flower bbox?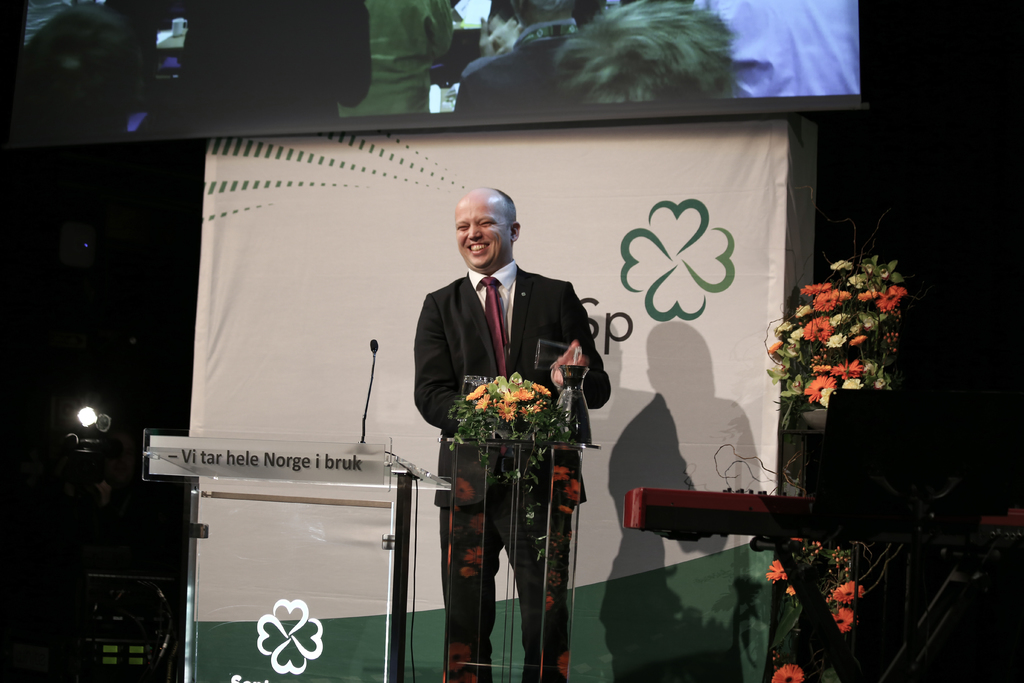
845:277:860:290
